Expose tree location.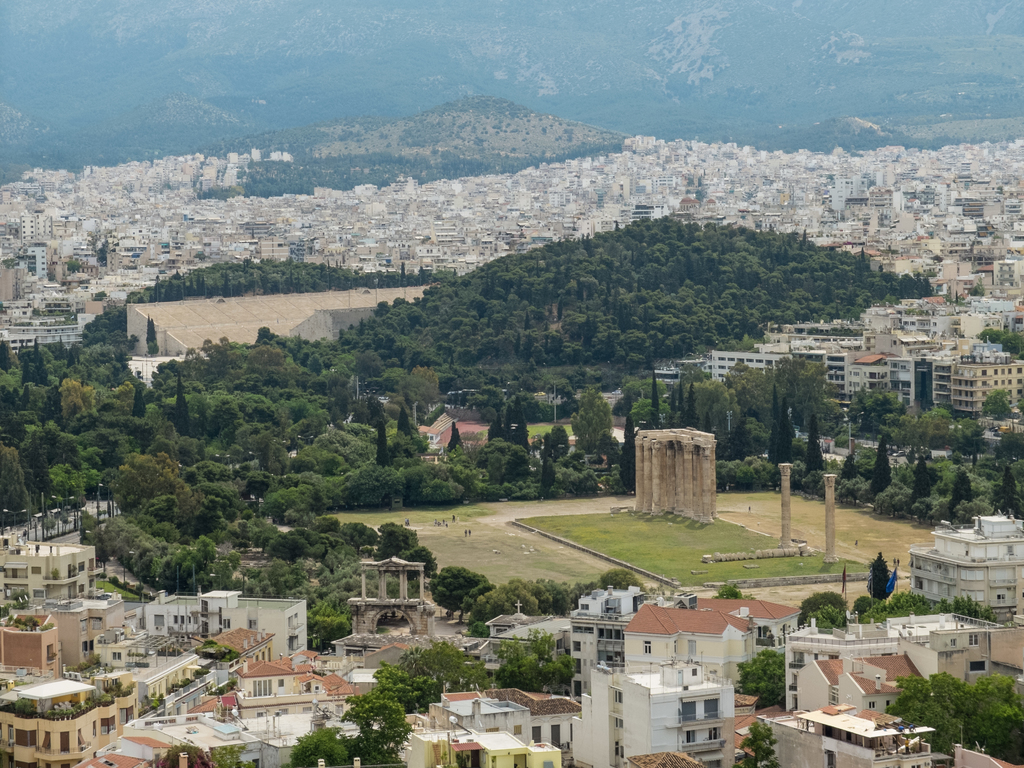
Exposed at left=367, top=658, right=437, bottom=715.
